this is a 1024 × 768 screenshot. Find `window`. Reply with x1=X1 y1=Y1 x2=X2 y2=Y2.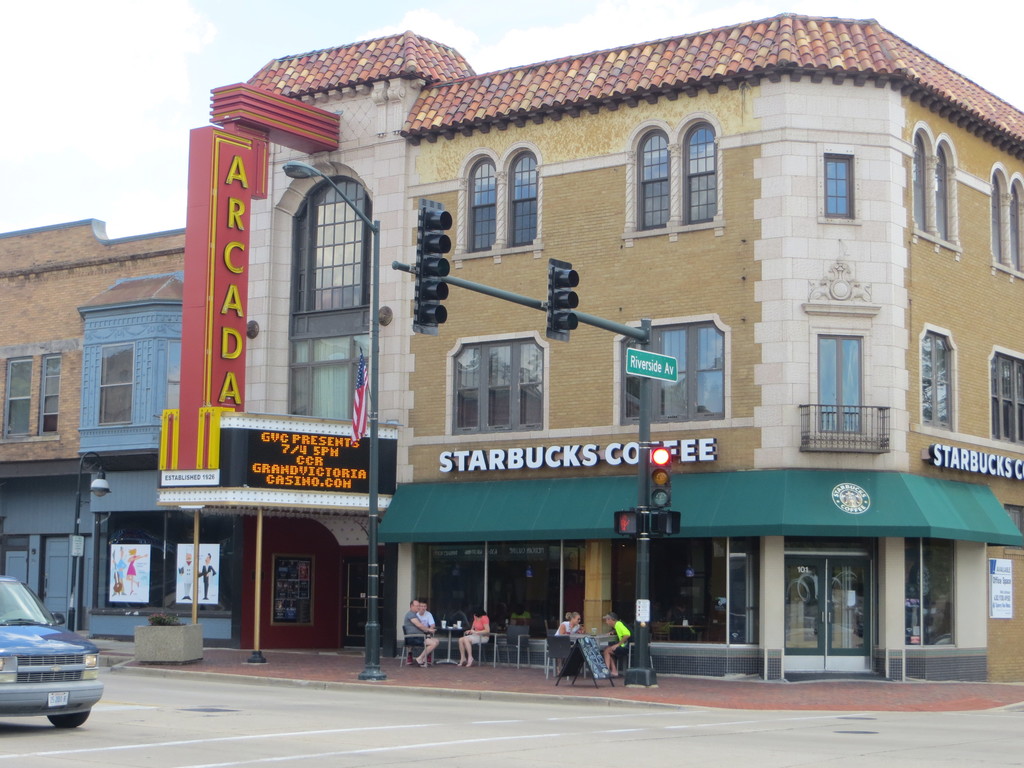
x1=914 y1=127 x2=931 y2=233.
